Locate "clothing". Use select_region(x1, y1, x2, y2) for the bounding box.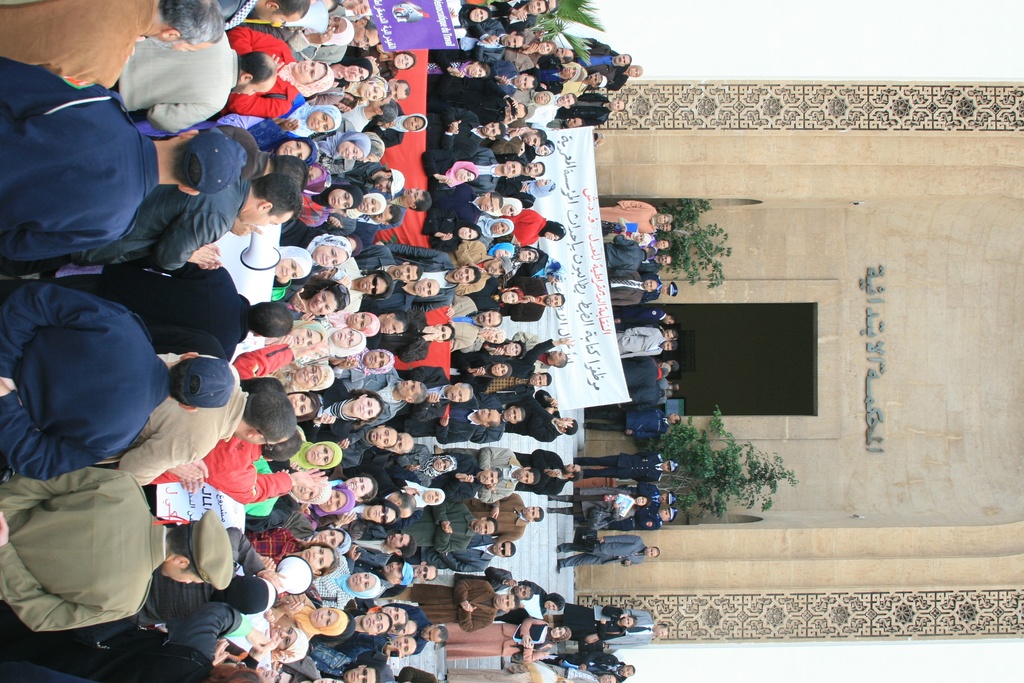
select_region(353, 370, 402, 411).
